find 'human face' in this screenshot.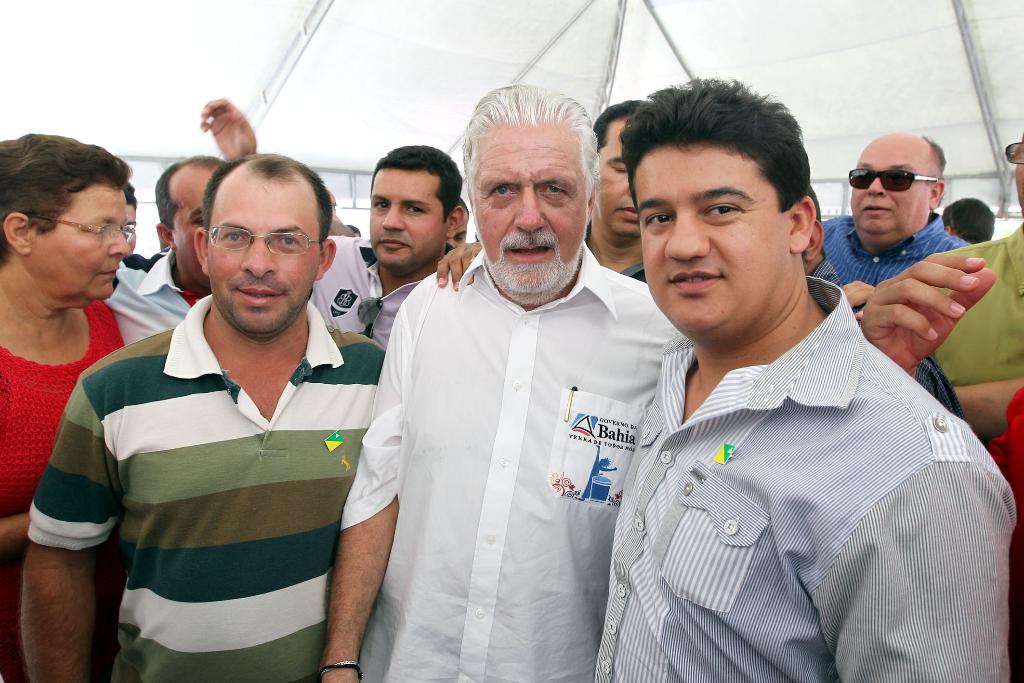
The bounding box for 'human face' is {"left": 213, "top": 183, "right": 319, "bottom": 334}.
